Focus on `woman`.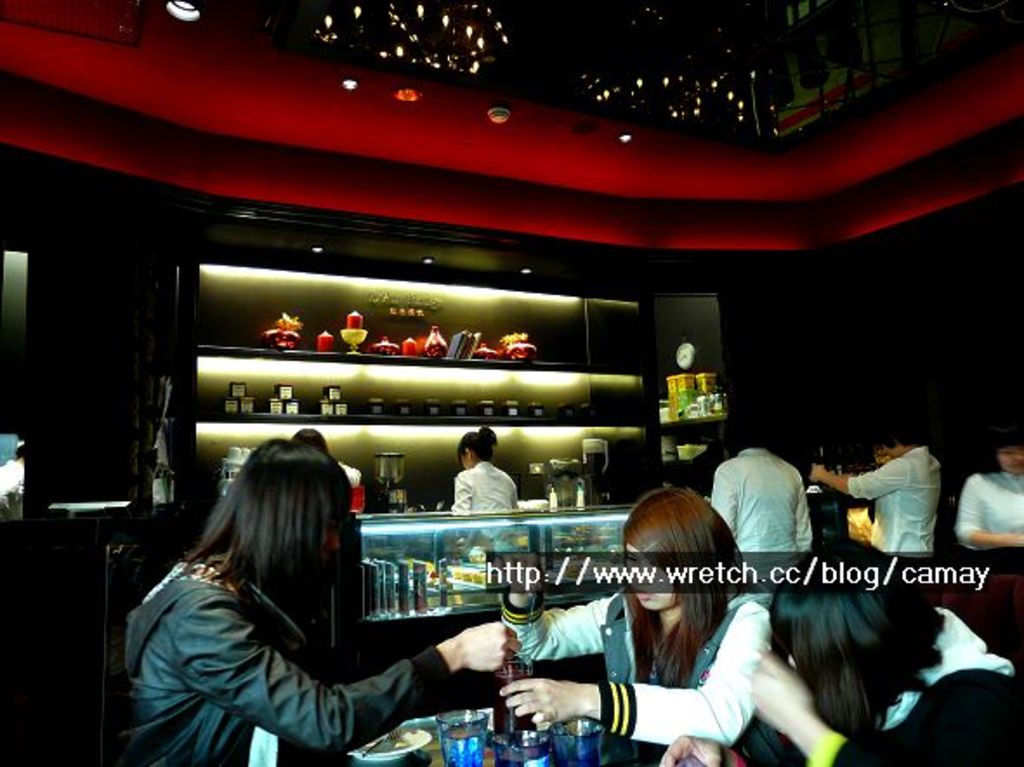
Focused at [left=958, top=432, right=1022, bottom=540].
